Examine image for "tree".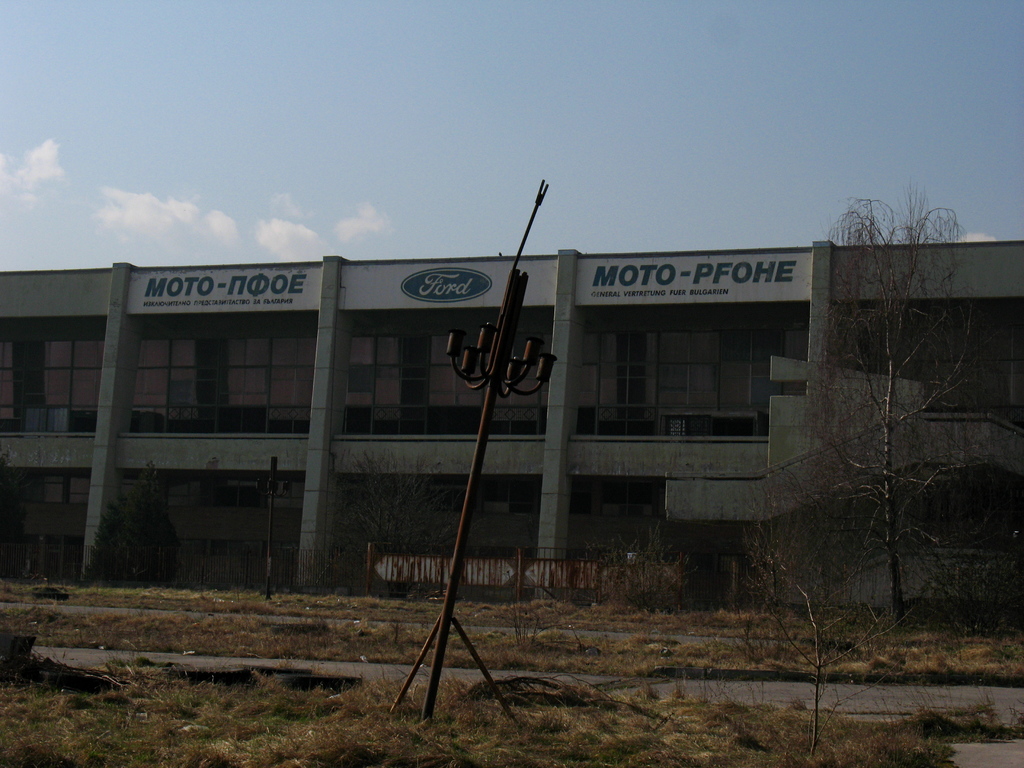
Examination result: locate(808, 195, 1023, 628).
